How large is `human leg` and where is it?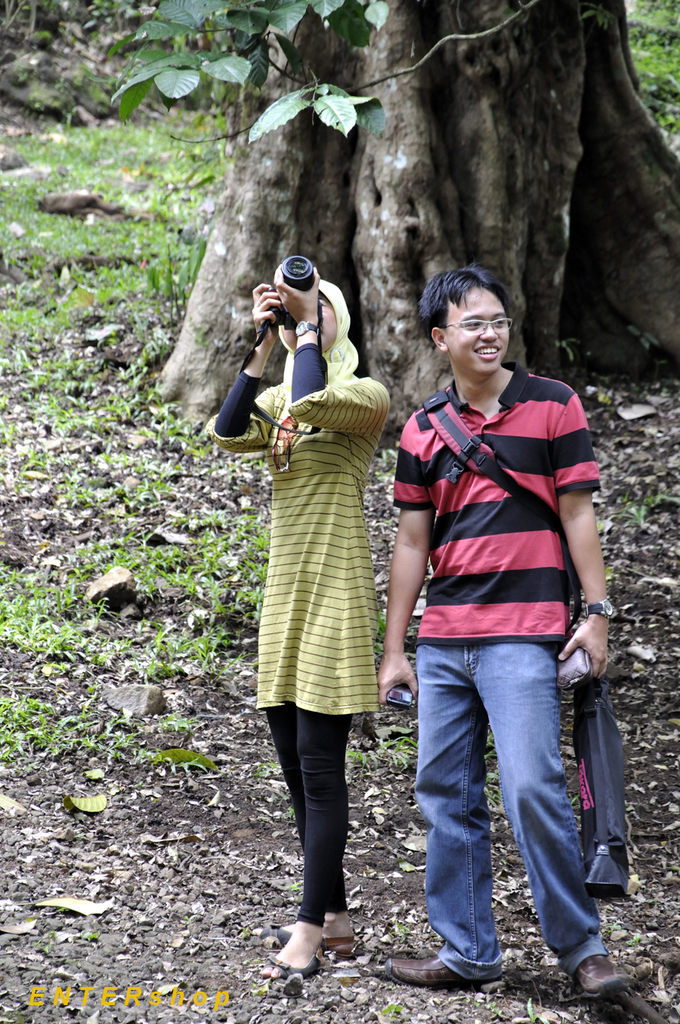
Bounding box: [258, 617, 360, 961].
